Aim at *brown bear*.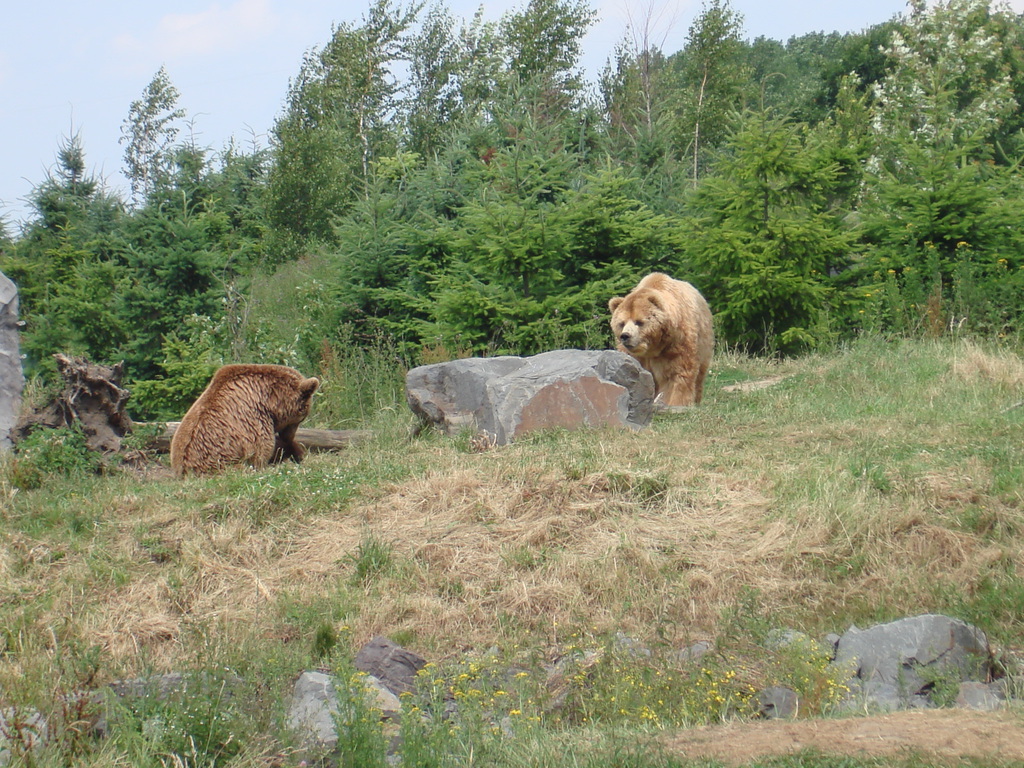
Aimed at bbox=[605, 271, 718, 407].
